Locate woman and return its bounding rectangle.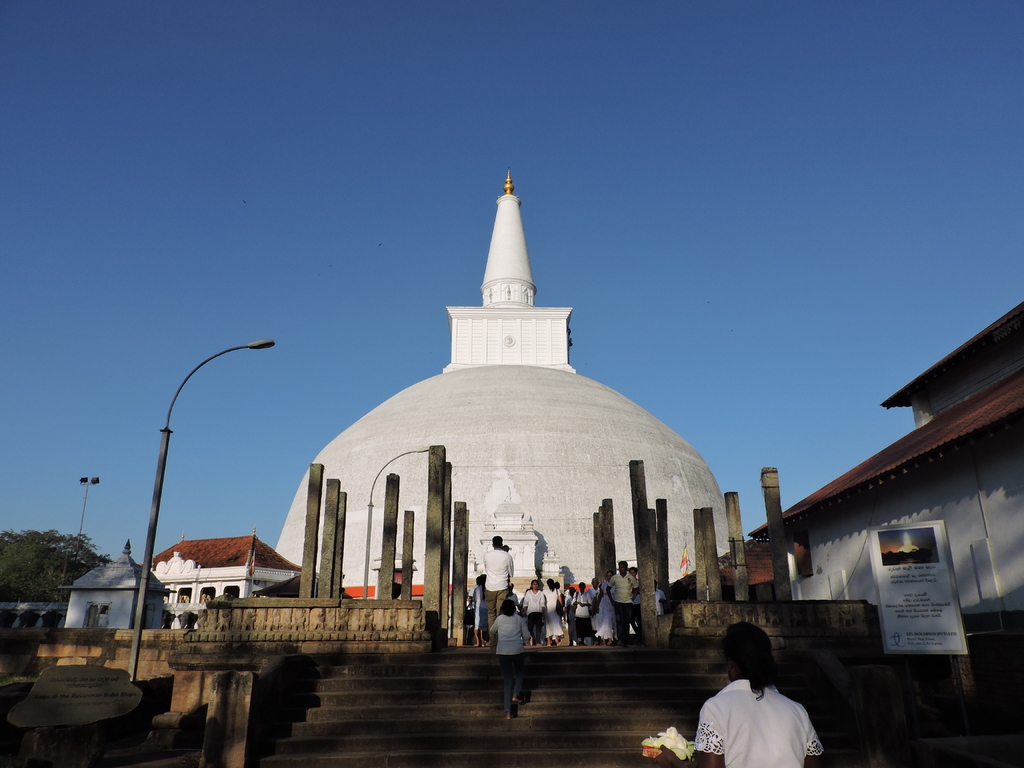
[492,598,531,719].
